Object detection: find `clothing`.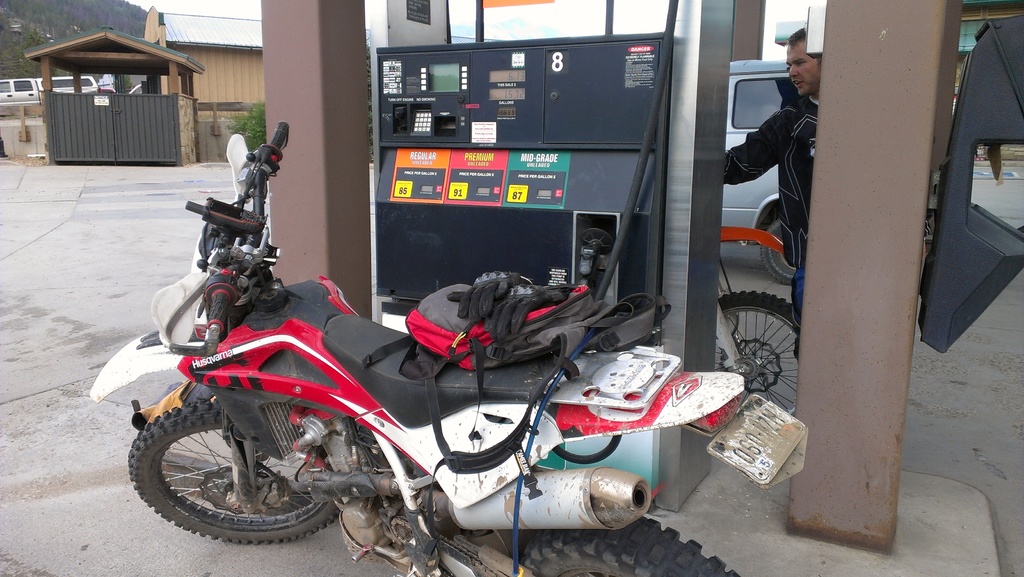
[left=718, top=79, right=820, bottom=357].
